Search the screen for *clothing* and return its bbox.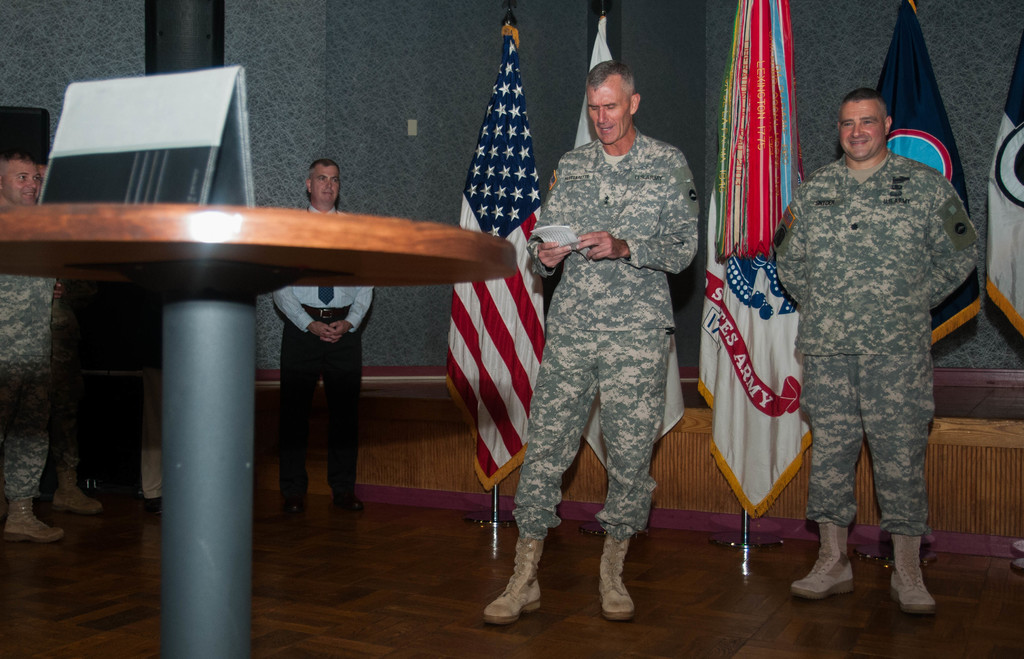
Found: [left=0, top=266, right=56, bottom=503].
